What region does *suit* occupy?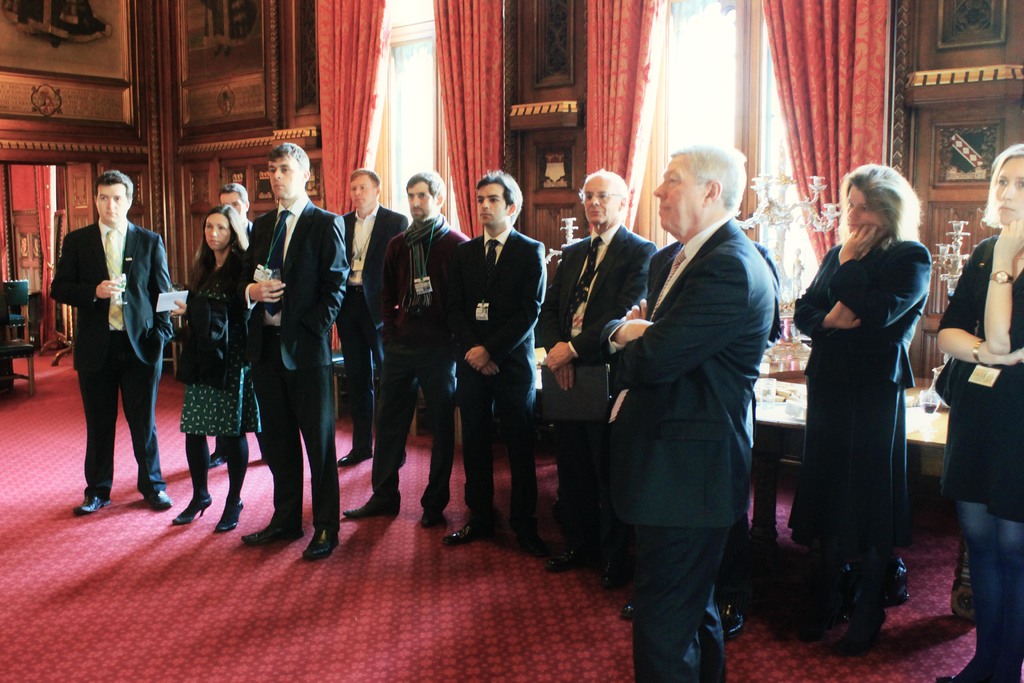
644, 237, 787, 588.
